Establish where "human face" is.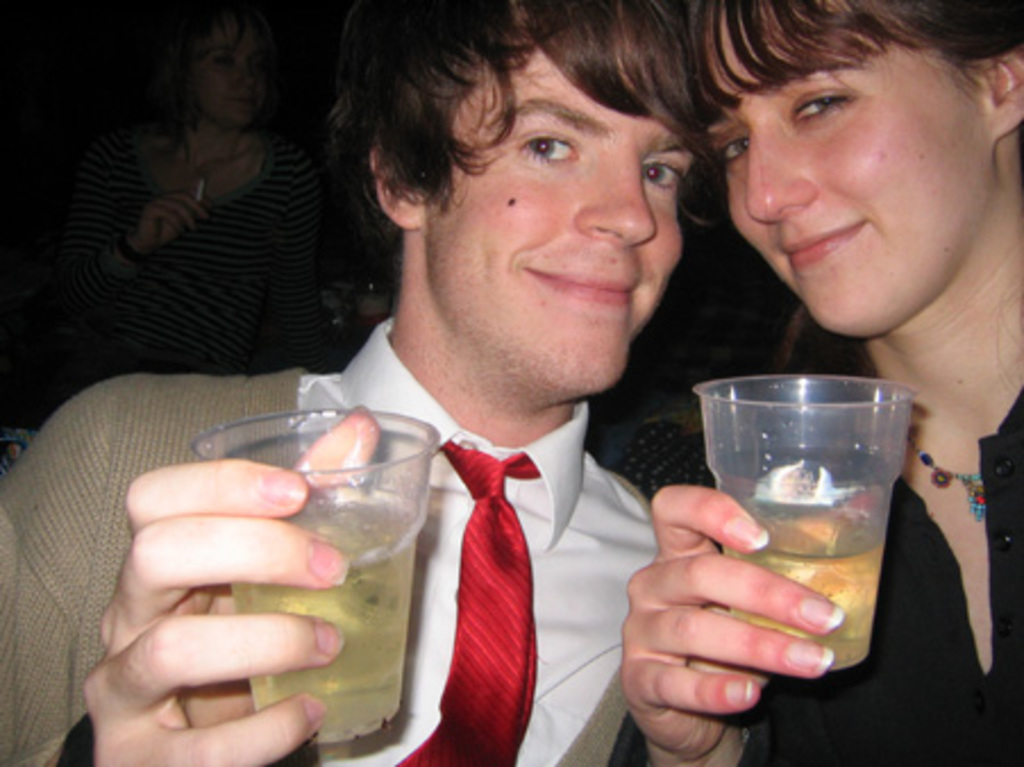
Established at (706, 2, 990, 338).
